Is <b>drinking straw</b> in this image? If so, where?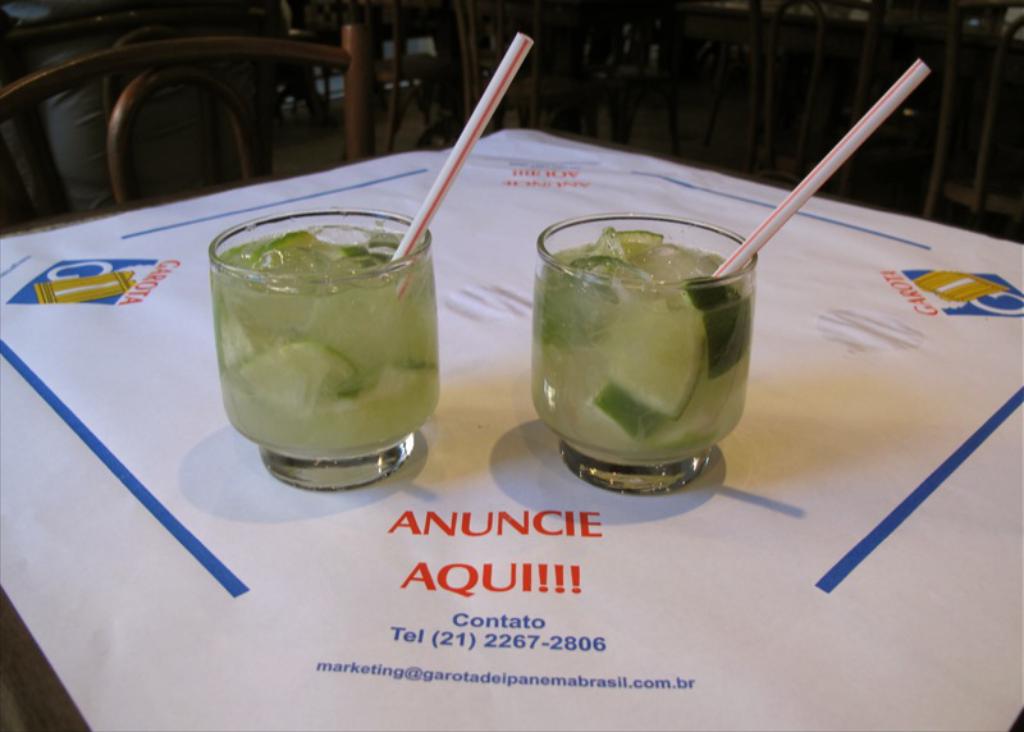
Yes, at {"x1": 717, "y1": 61, "x2": 931, "y2": 280}.
